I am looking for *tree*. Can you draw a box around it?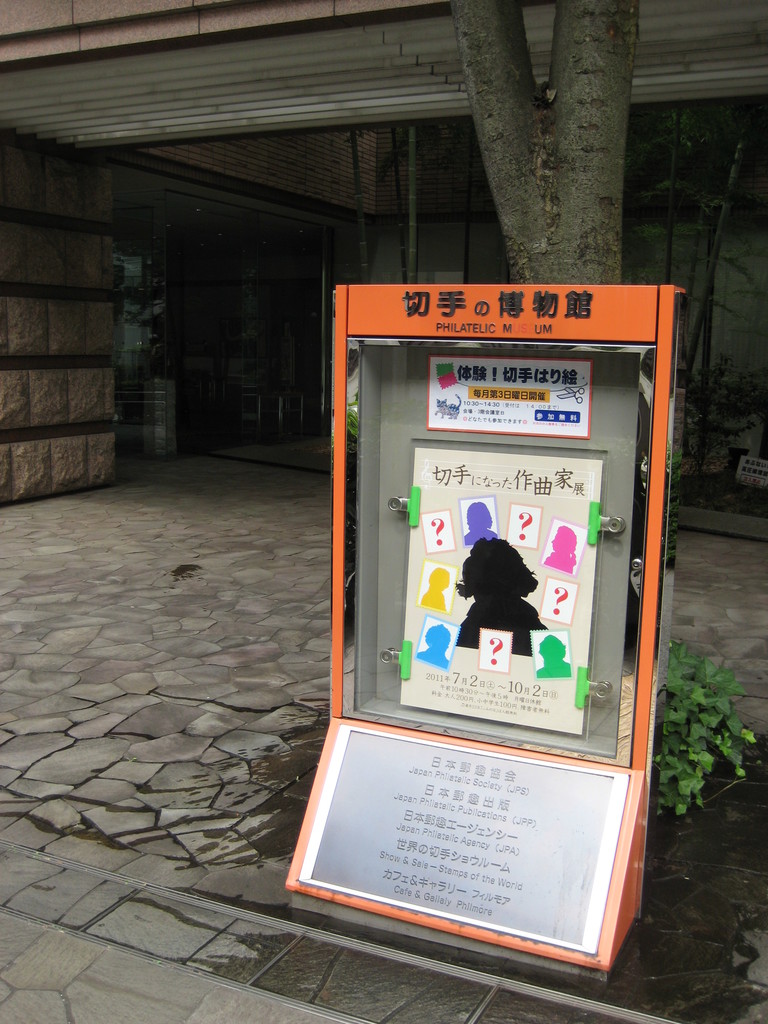
Sure, the bounding box is 437,0,640,286.
